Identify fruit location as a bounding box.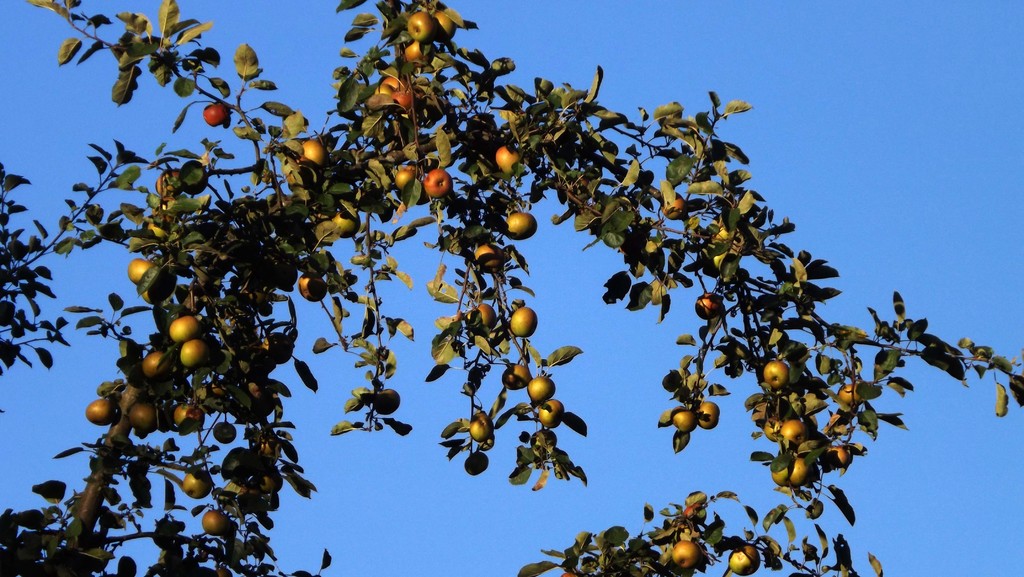
<region>203, 100, 232, 126</region>.
